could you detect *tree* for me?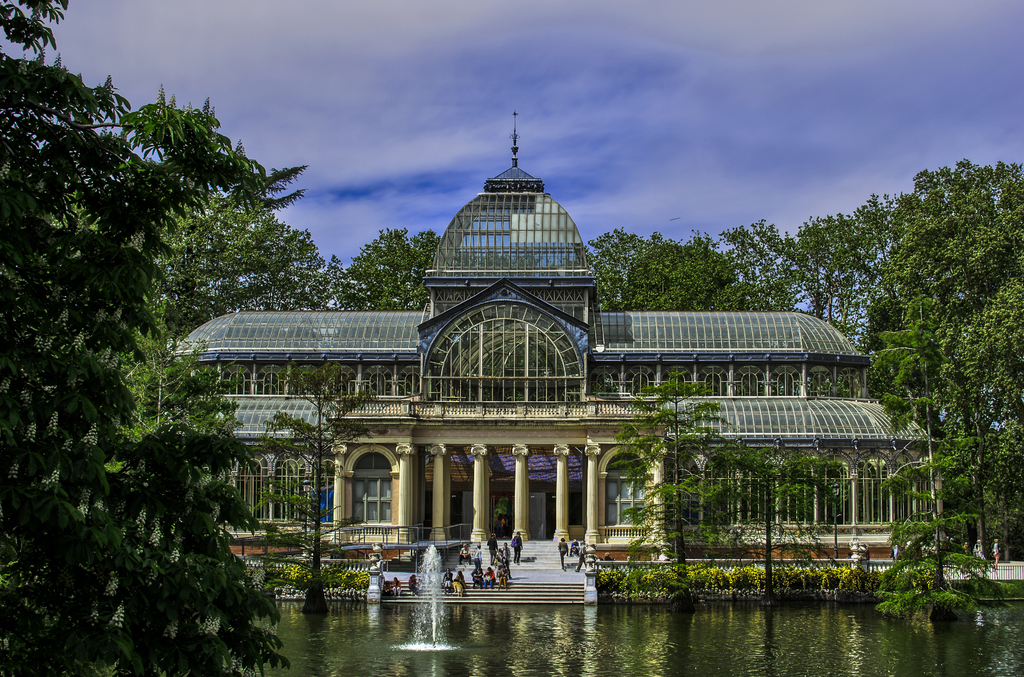
Detection result: [340, 227, 418, 306].
